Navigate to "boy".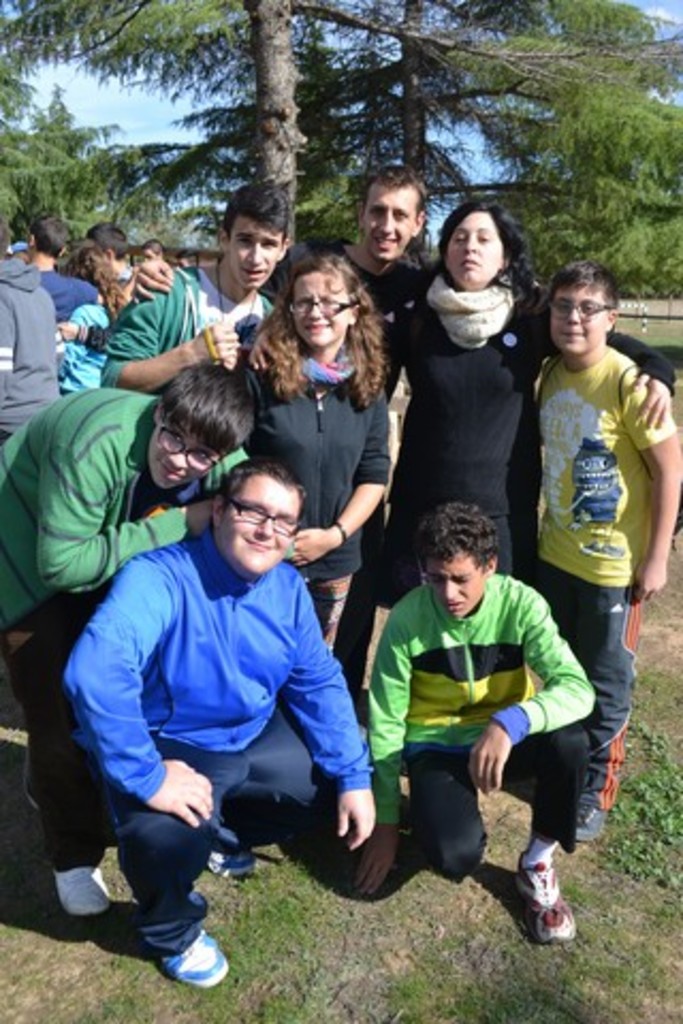
Navigation target: (x1=529, y1=260, x2=681, y2=838).
